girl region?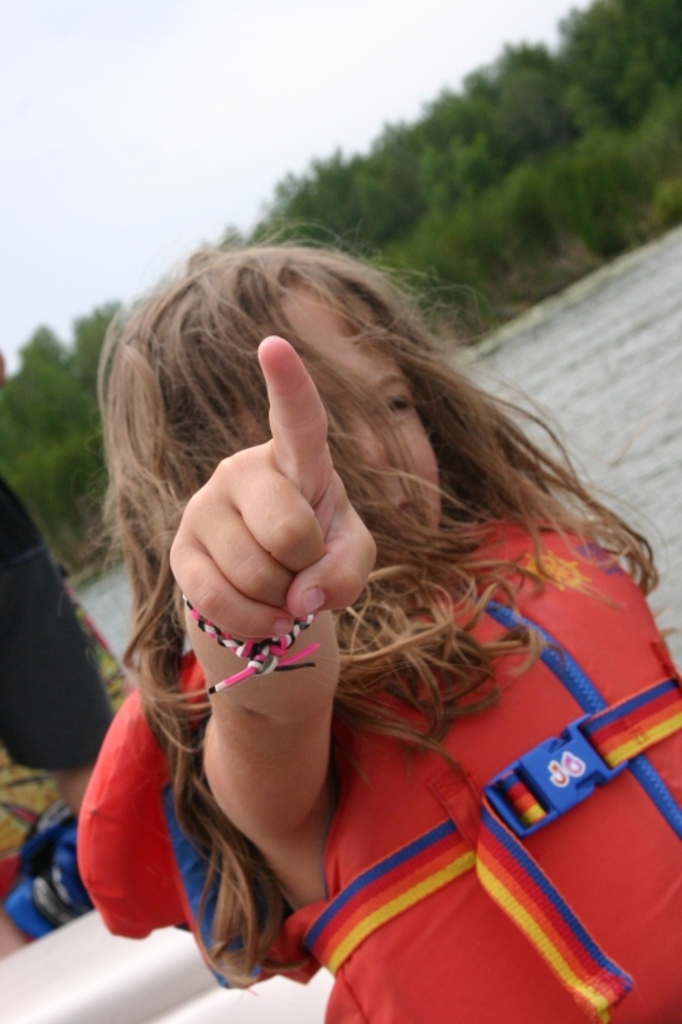
BBox(78, 215, 681, 1023)
